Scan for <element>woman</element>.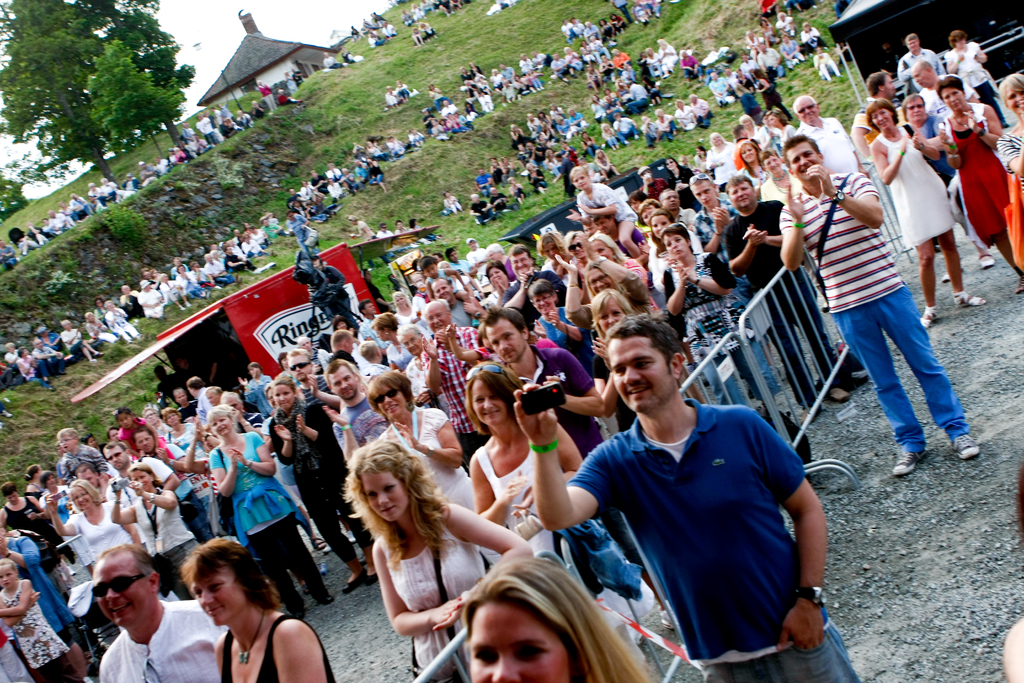
Scan result: locate(157, 407, 199, 465).
